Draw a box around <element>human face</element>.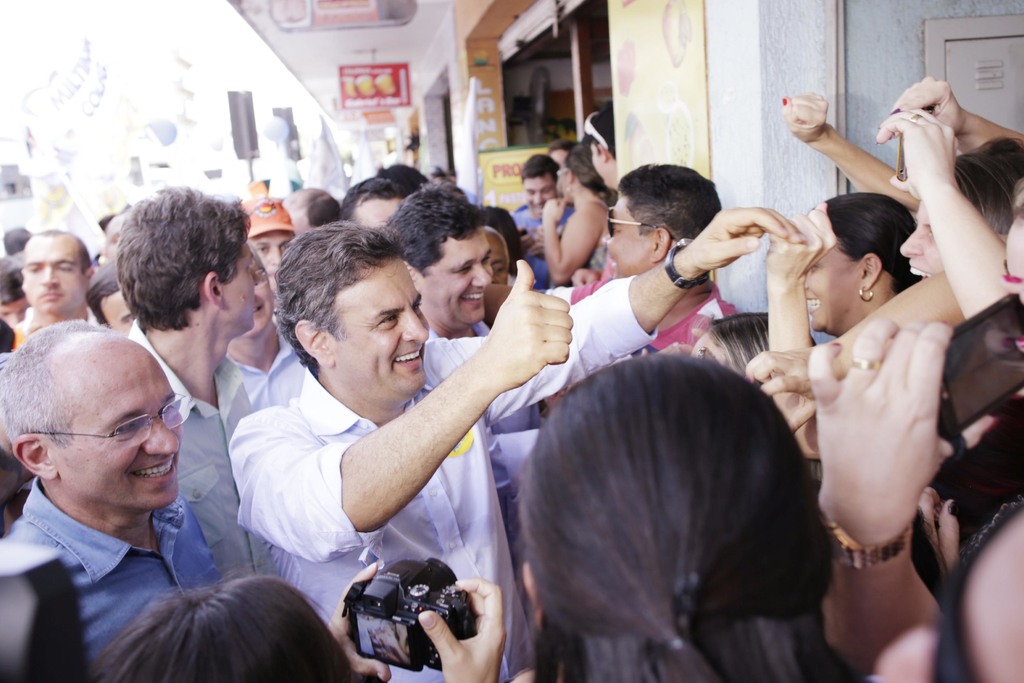
<box>218,240,259,333</box>.
